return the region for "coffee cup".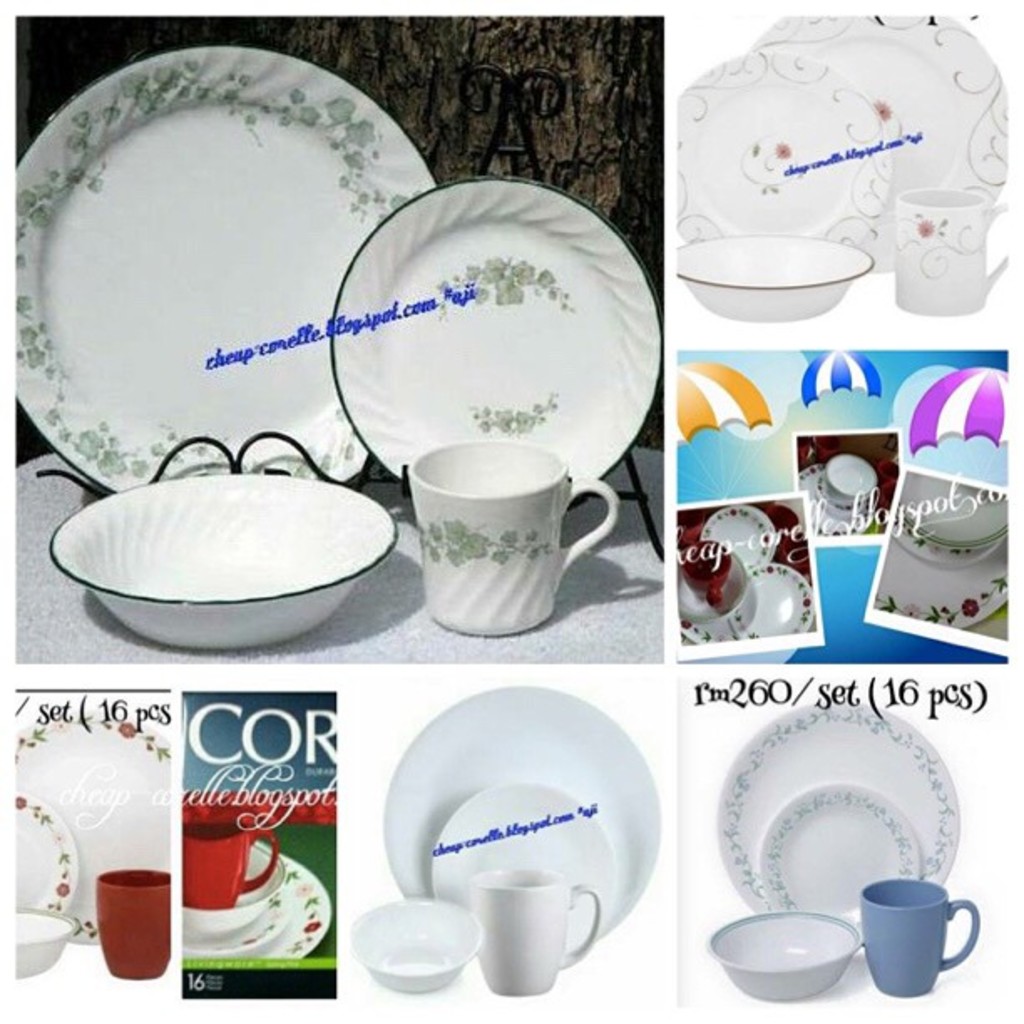
x1=410 y1=440 x2=619 y2=637.
